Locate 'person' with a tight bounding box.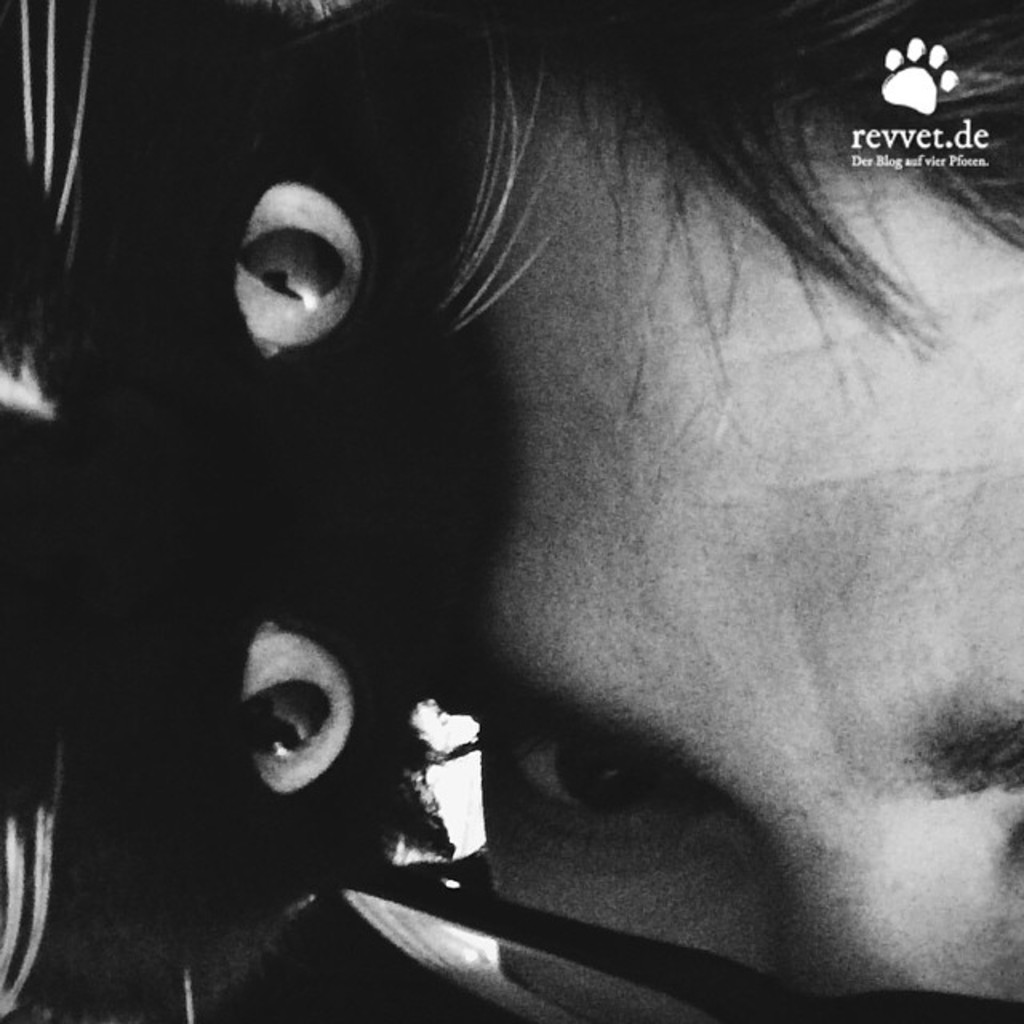
[left=30, top=8, right=1022, bottom=1023].
